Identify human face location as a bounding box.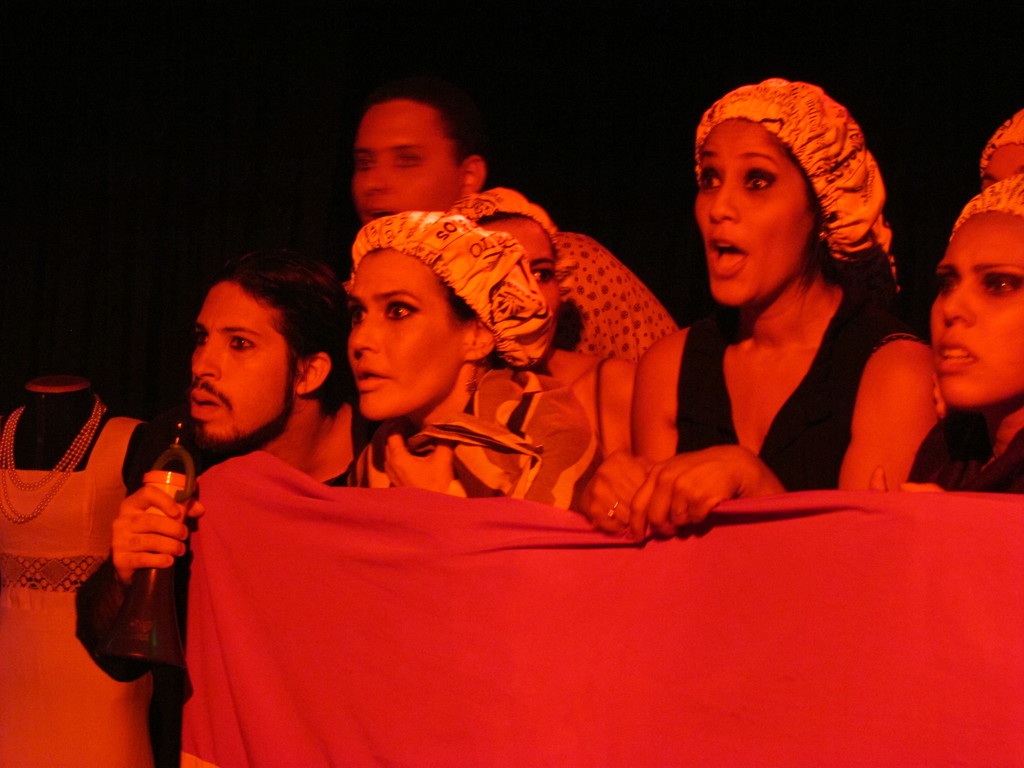
695 120 813 304.
